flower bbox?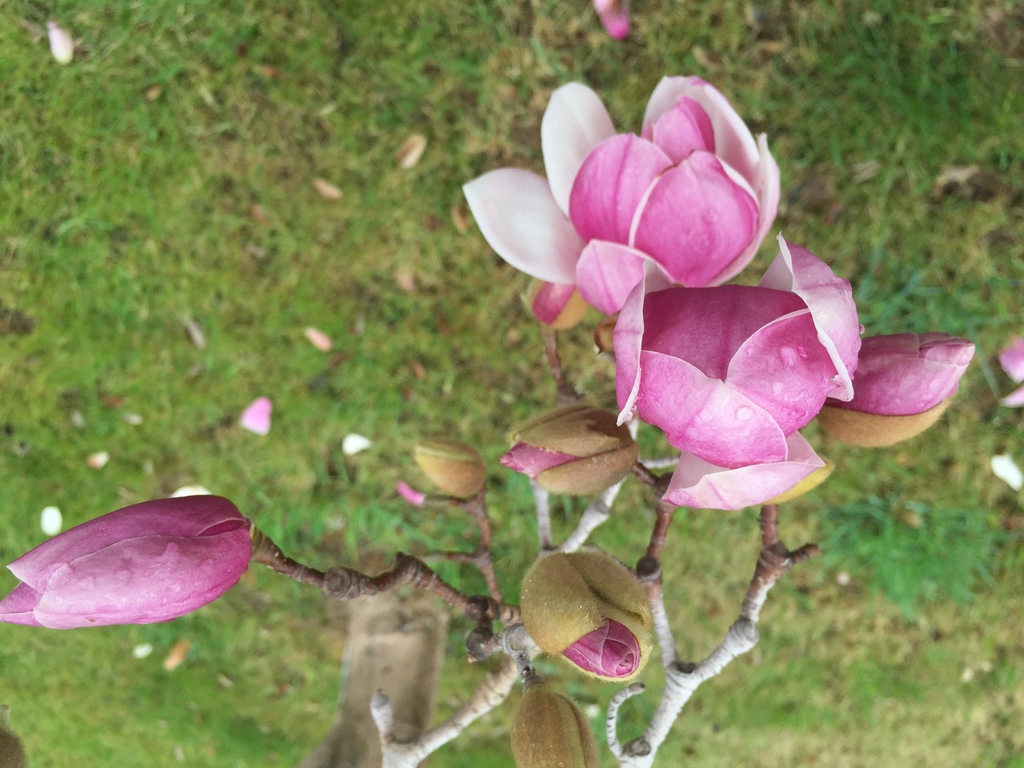
(x1=0, y1=493, x2=256, y2=636)
